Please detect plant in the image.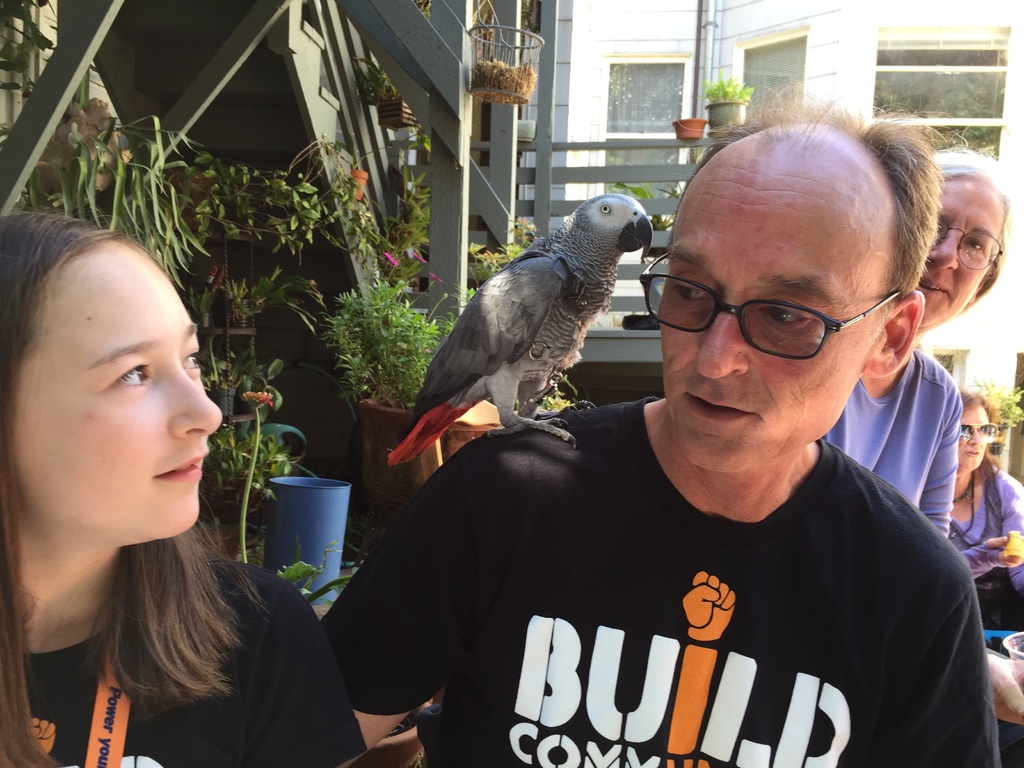
pyautogui.locateOnScreen(460, 213, 541, 284).
